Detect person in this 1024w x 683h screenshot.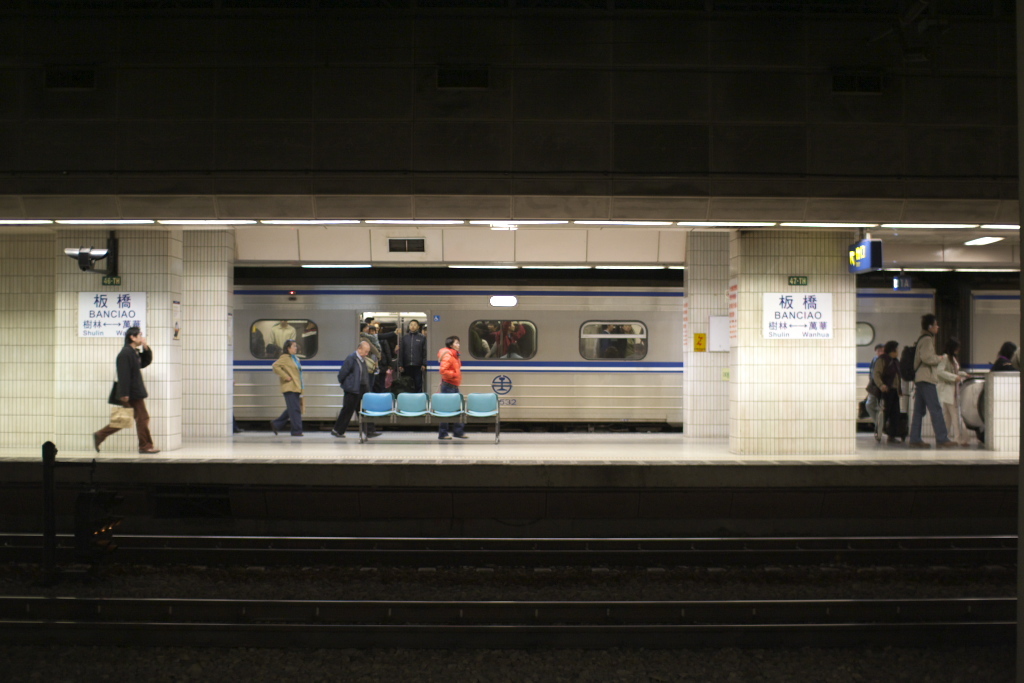
Detection: [333,340,378,443].
